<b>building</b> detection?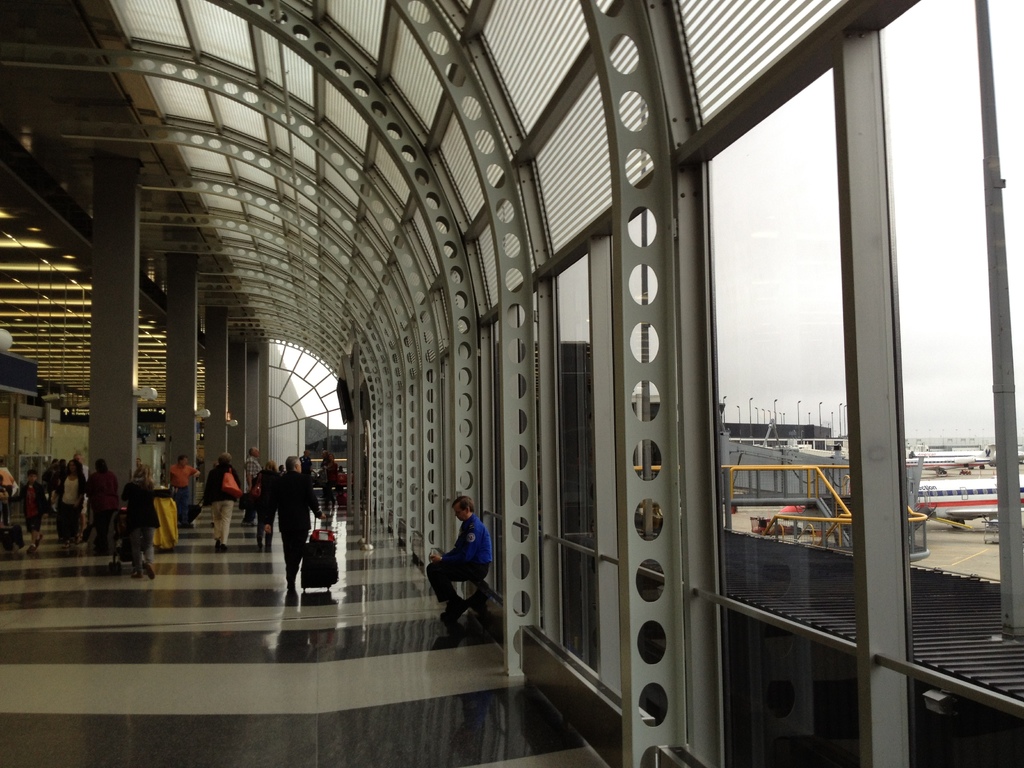
{"x1": 1, "y1": 0, "x2": 1022, "y2": 767}
